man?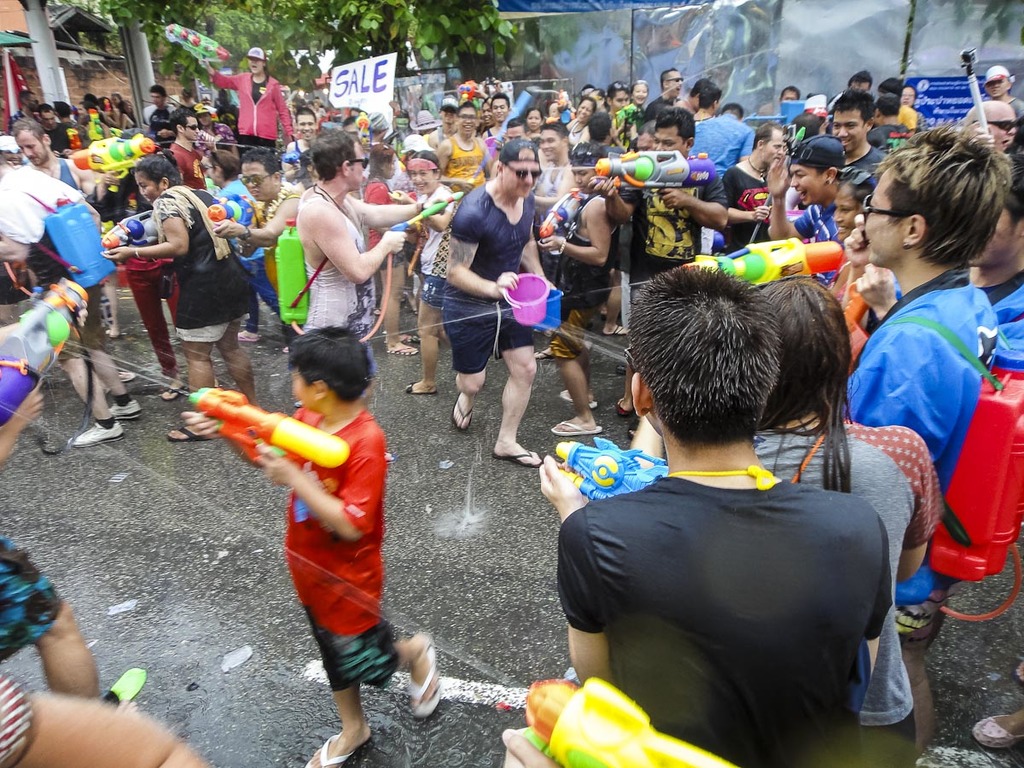
detection(847, 120, 1023, 763)
